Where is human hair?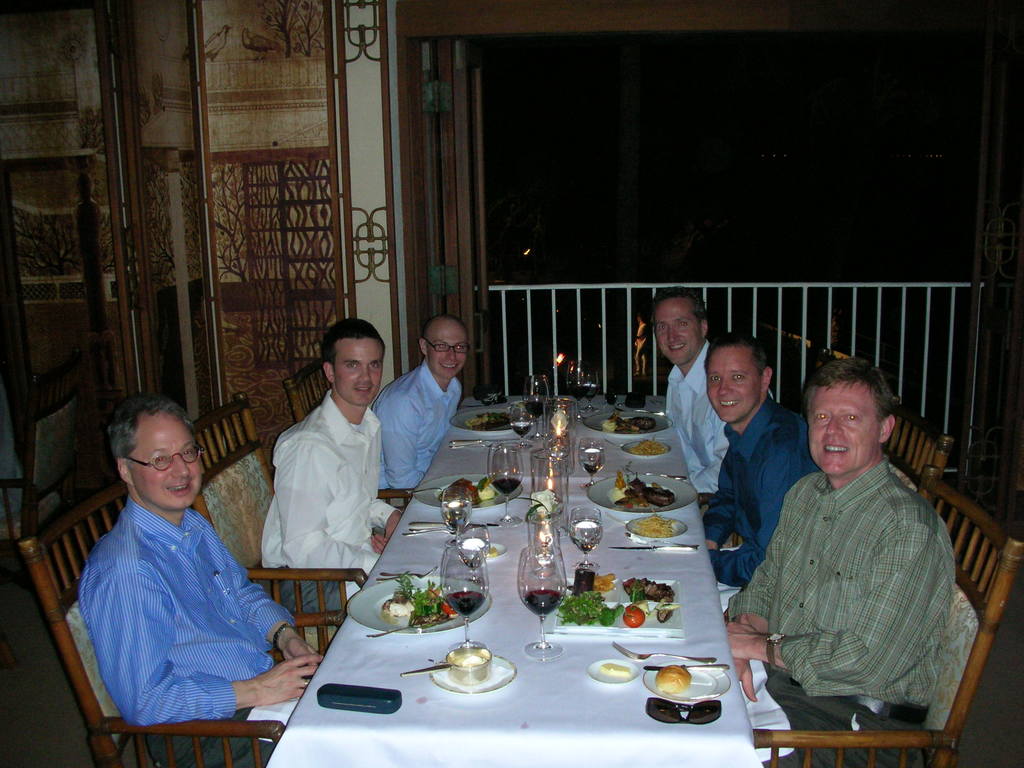
108, 392, 196, 470.
